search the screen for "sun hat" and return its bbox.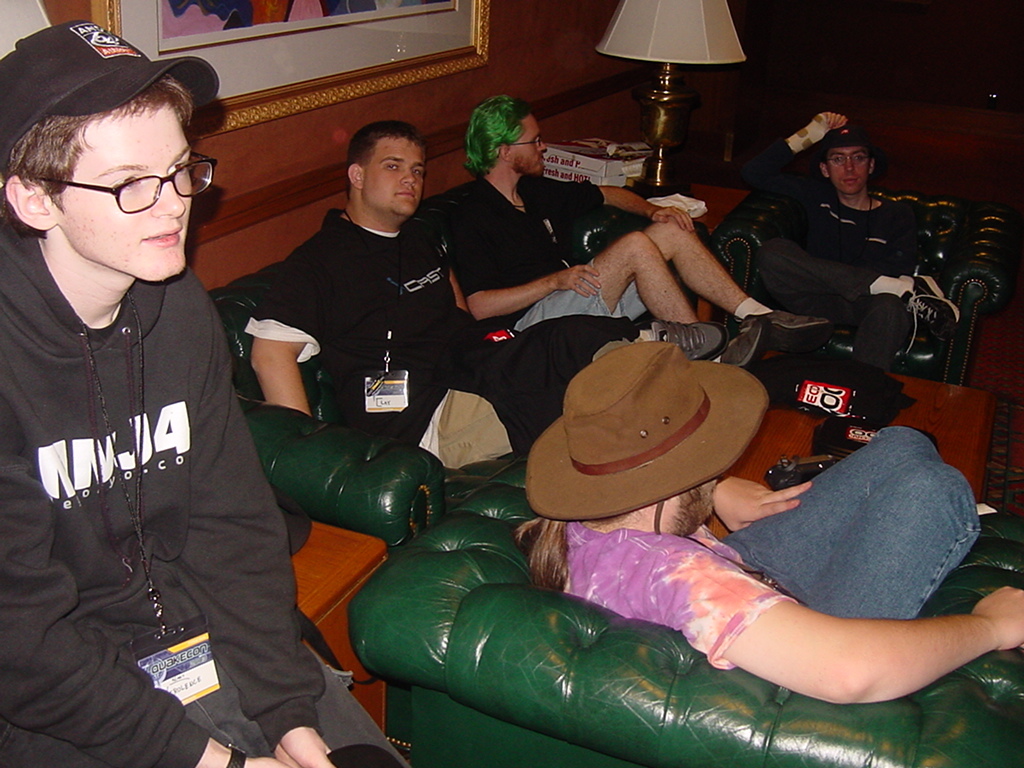
Found: (524, 334, 771, 532).
